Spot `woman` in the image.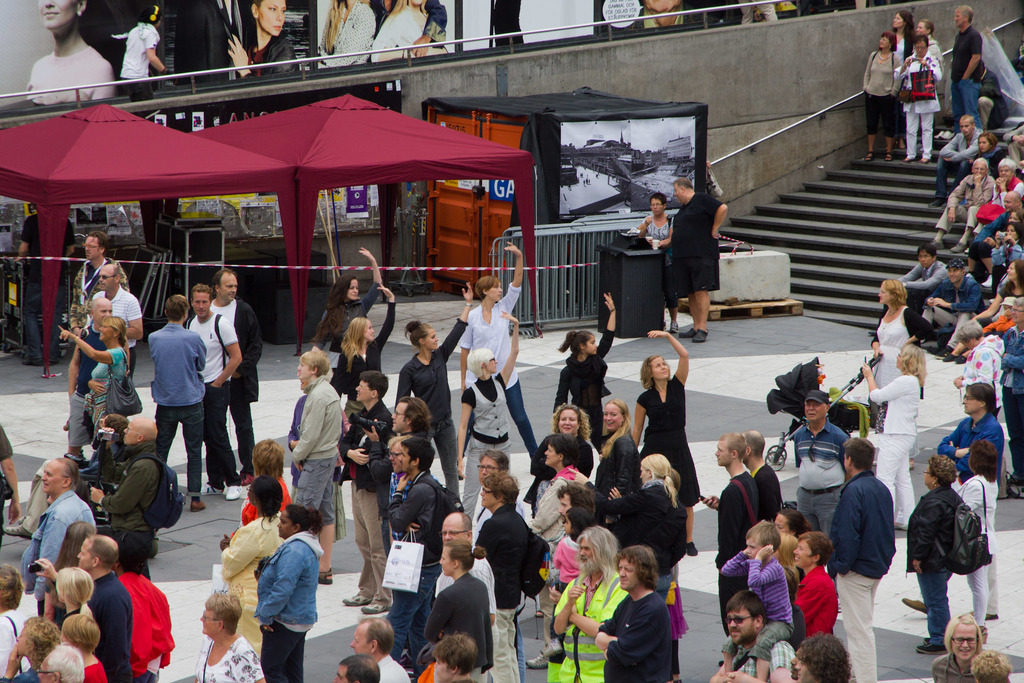
`woman` found at Rect(0, 612, 62, 682).
